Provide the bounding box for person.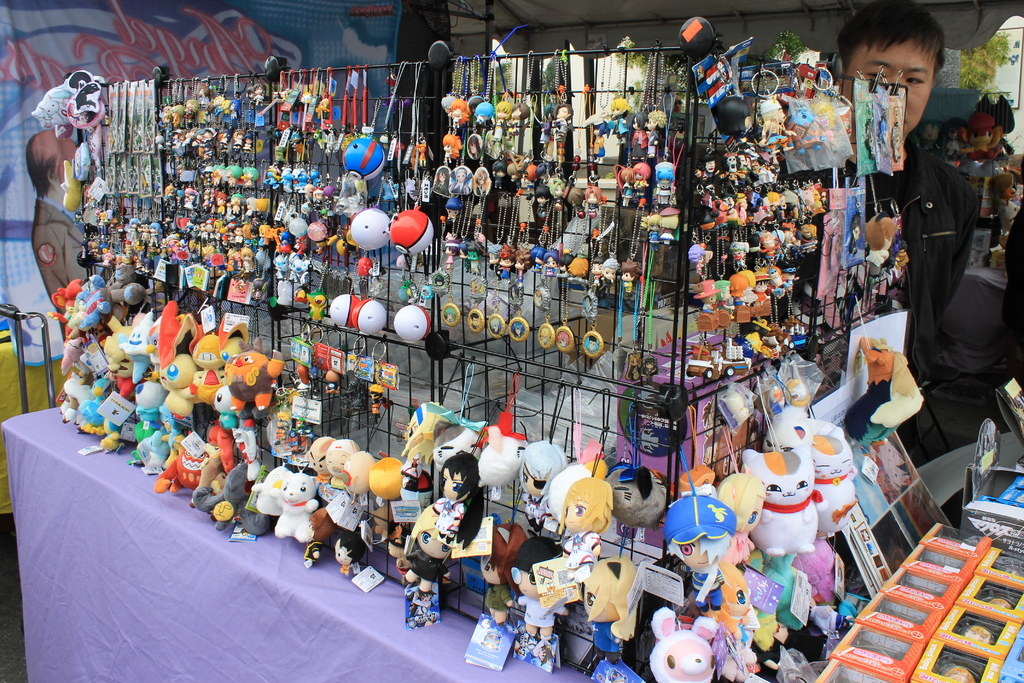
664, 496, 735, 611.
